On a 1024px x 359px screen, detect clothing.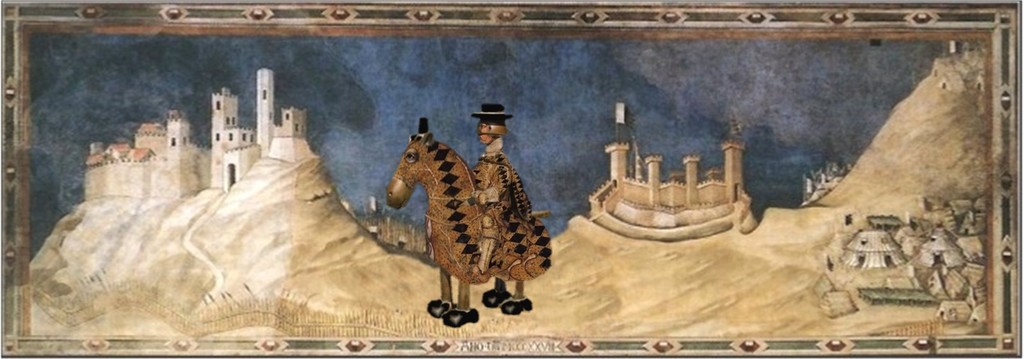
[left=474, top=138, right=533, bottom=245].
